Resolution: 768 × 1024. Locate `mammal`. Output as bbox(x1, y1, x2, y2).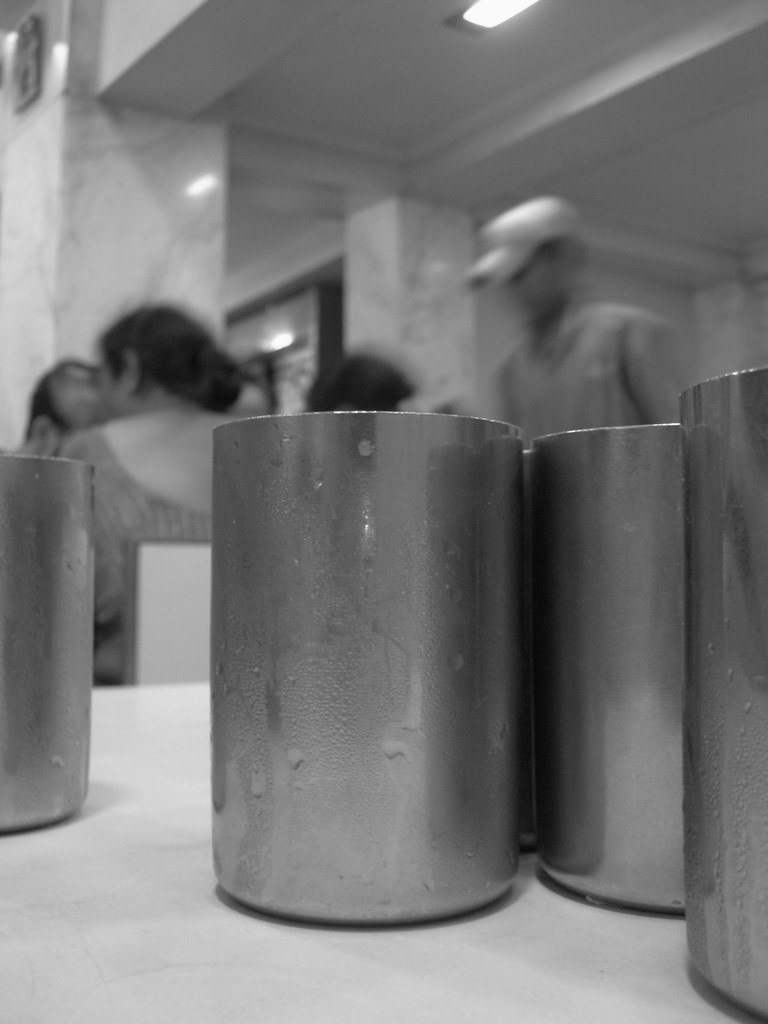
bbox(58, 312, 254, 683).
